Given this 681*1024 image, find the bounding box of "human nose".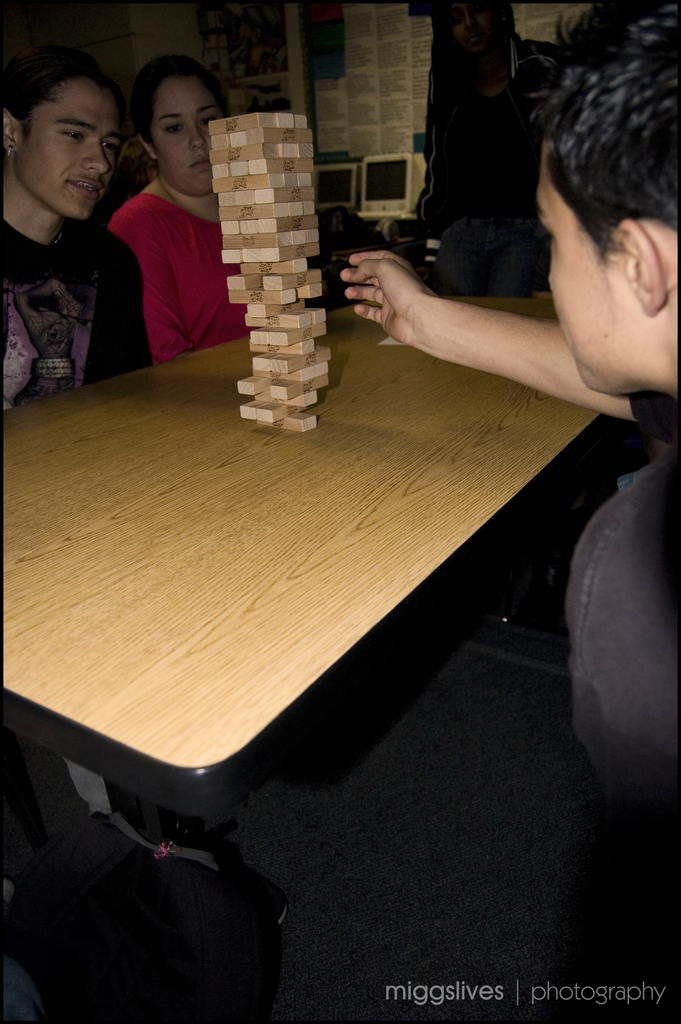
(191, 124, 208, 148).
